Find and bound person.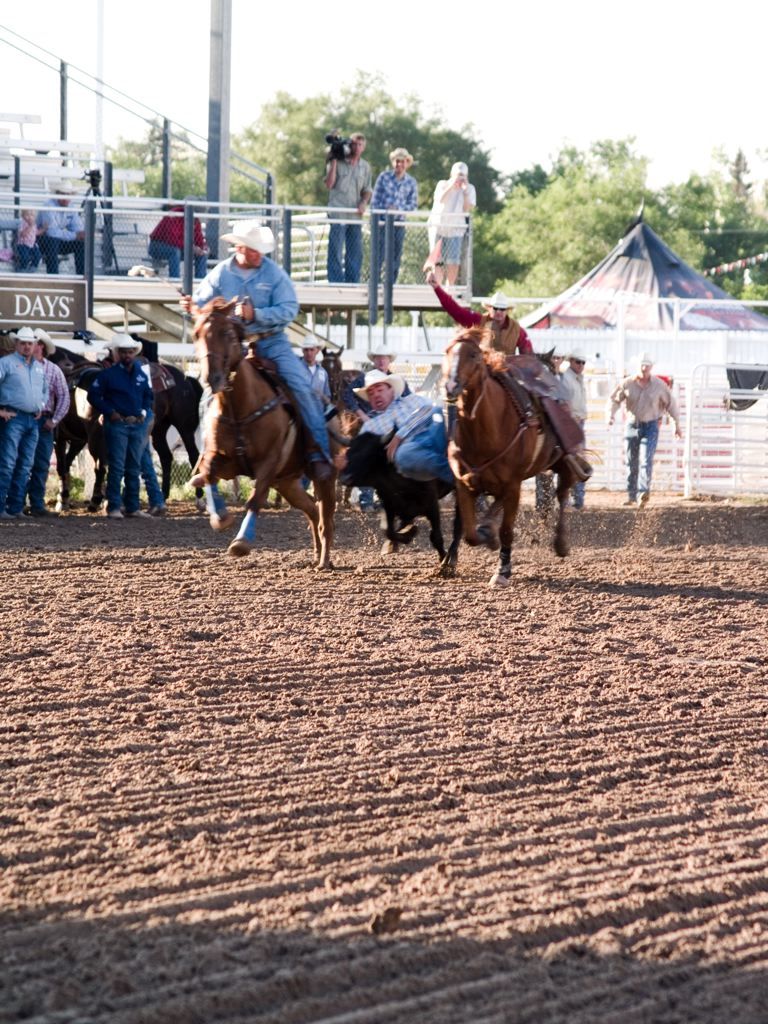
Bound: Rect(325, 134, 367, 288).
